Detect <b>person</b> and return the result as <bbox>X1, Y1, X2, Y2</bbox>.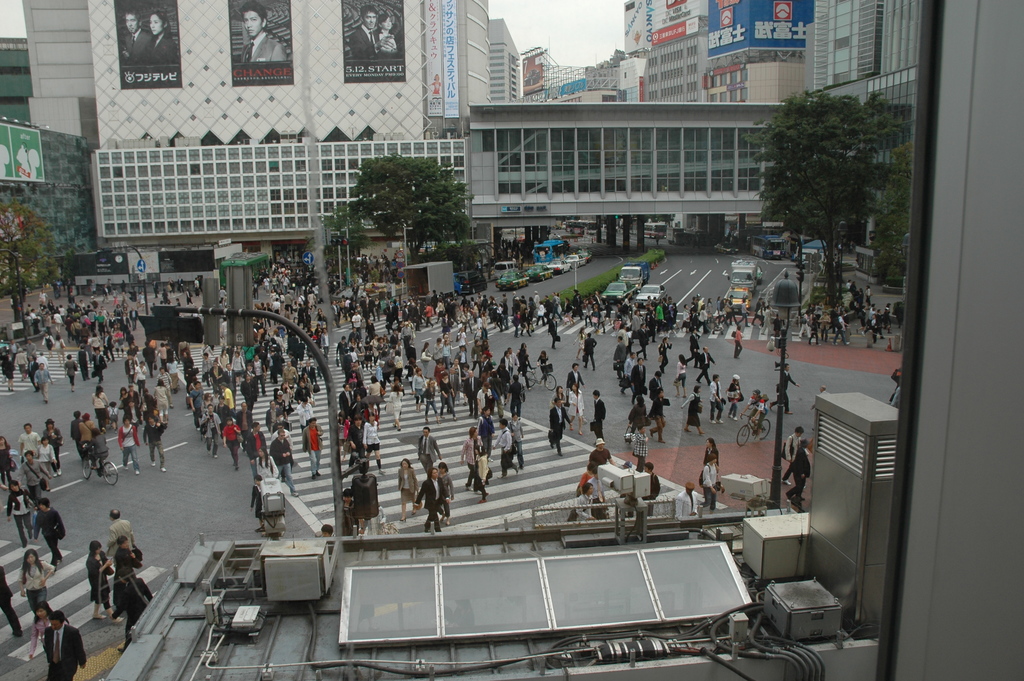
<bbox>341, 488, 355, 537</bbox>.
